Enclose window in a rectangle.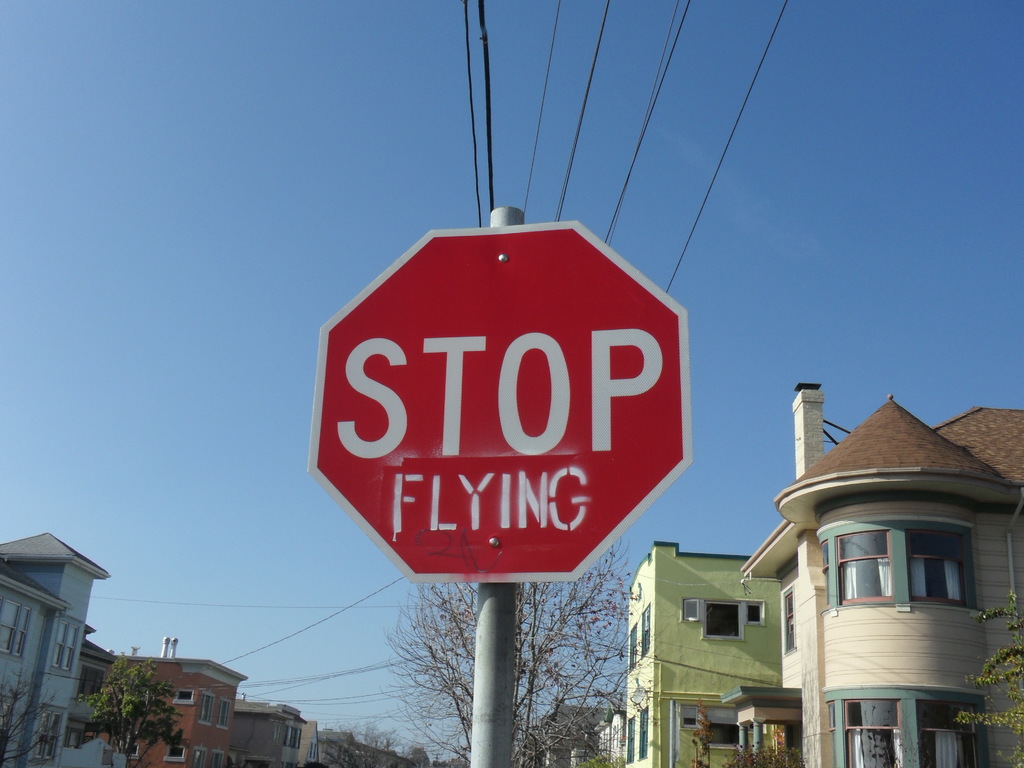
crop(200, 695, 217, 725).
